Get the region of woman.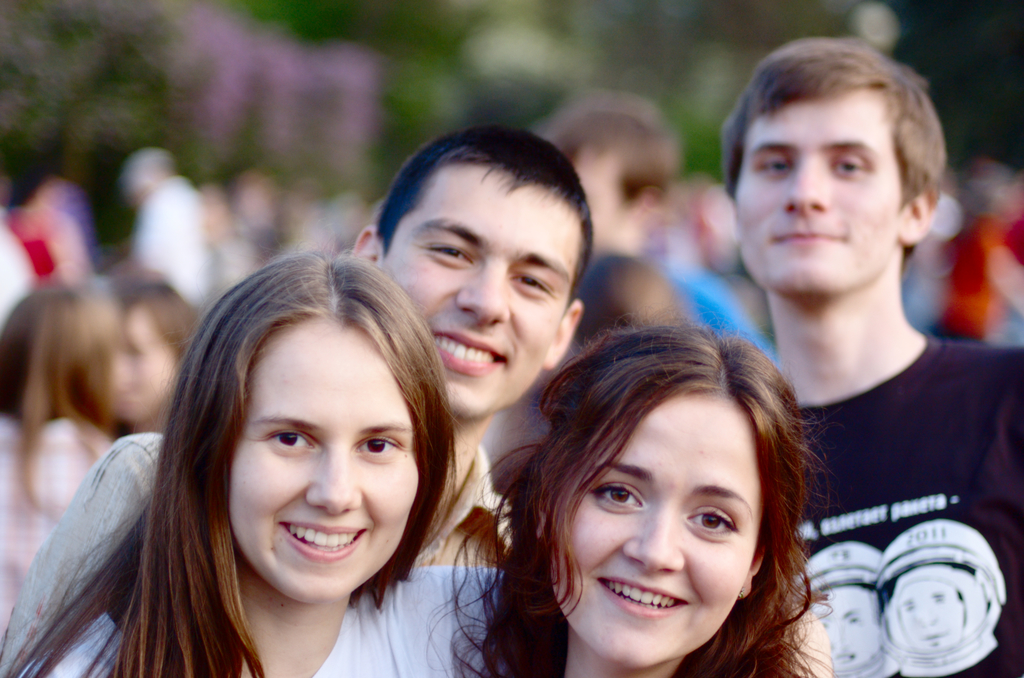
detection(467, 306, 826, 677).
